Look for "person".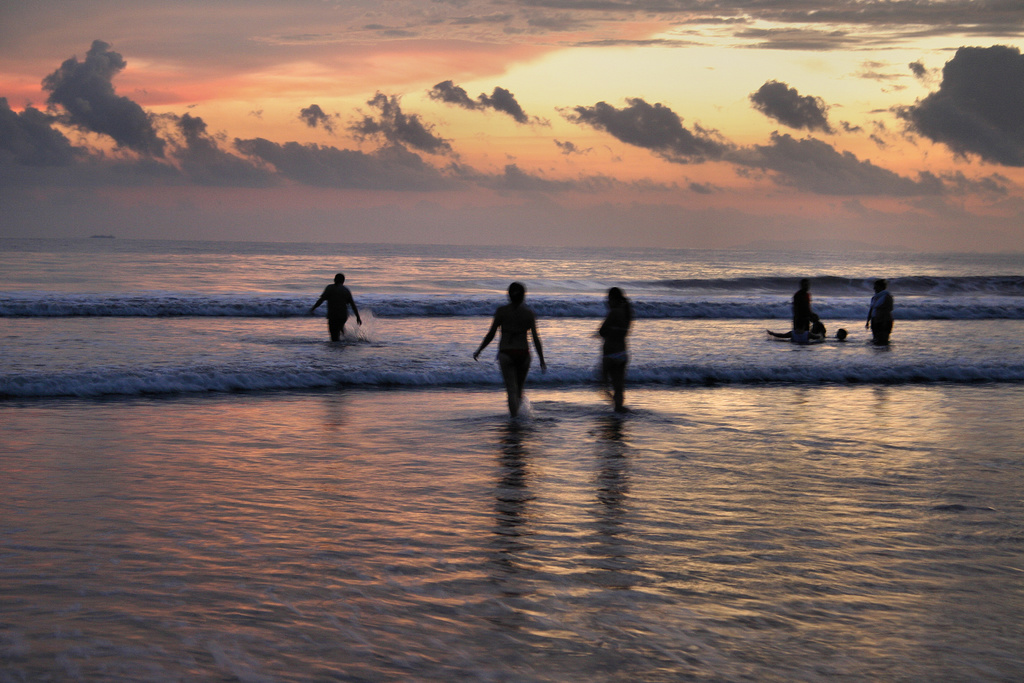
Found: 865:277:898:340.
